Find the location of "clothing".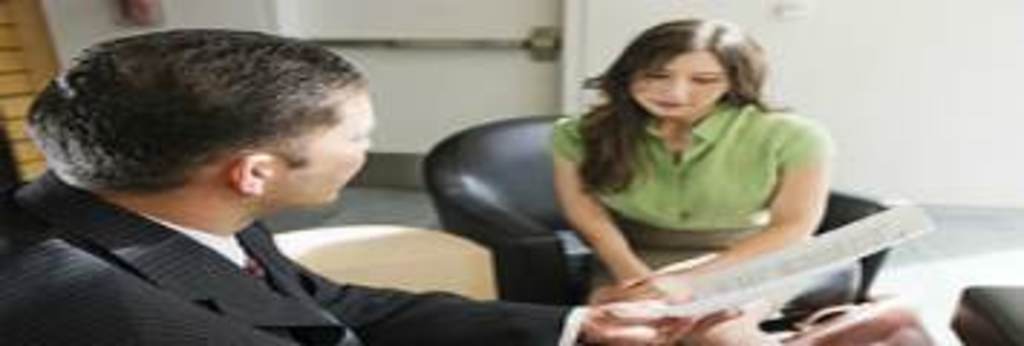
Location: rect(0, 173, 591, 343).
